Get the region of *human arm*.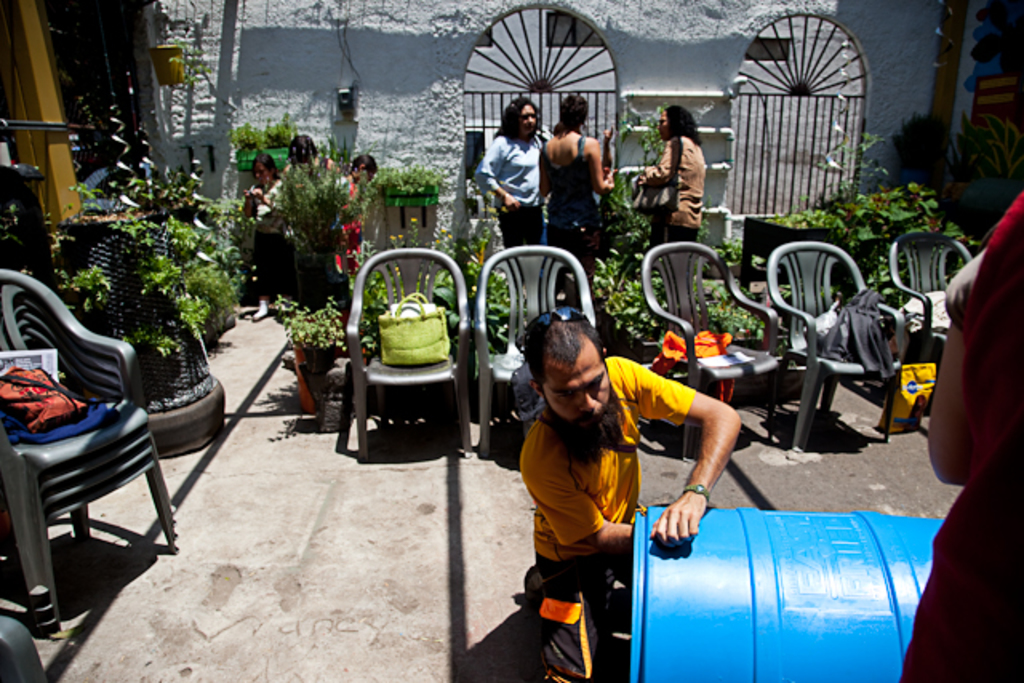
581/136/614/194.
